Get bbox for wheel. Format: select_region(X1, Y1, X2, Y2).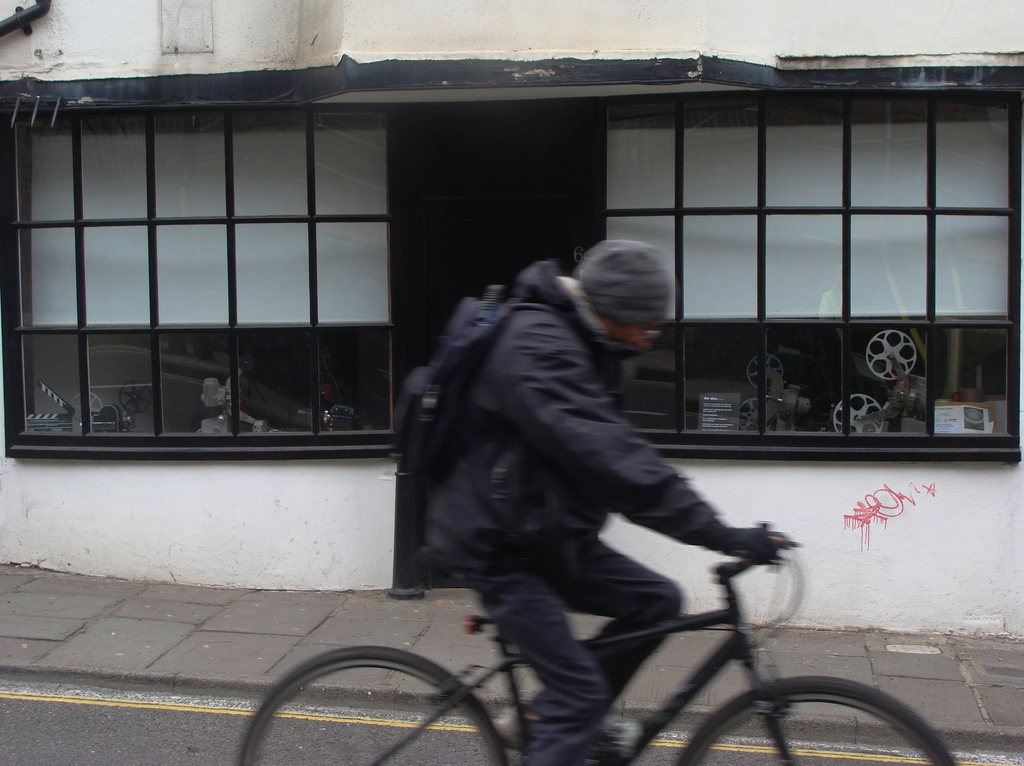
select_region(862, 328, 917, 380).
